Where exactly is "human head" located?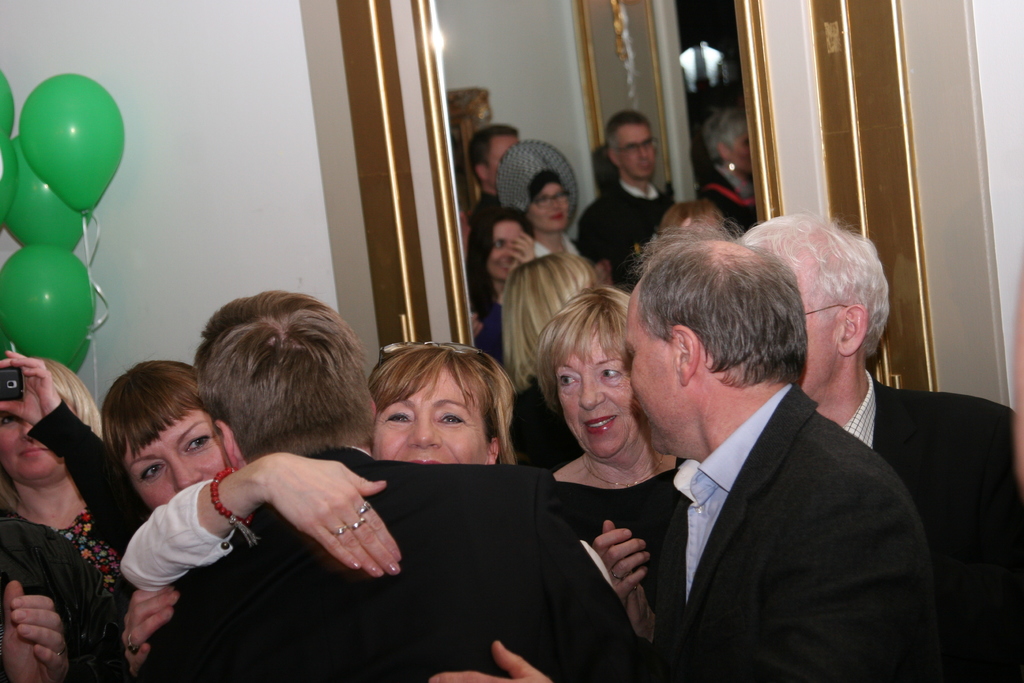
Its bounding box is 619, 231, 804, 456.
